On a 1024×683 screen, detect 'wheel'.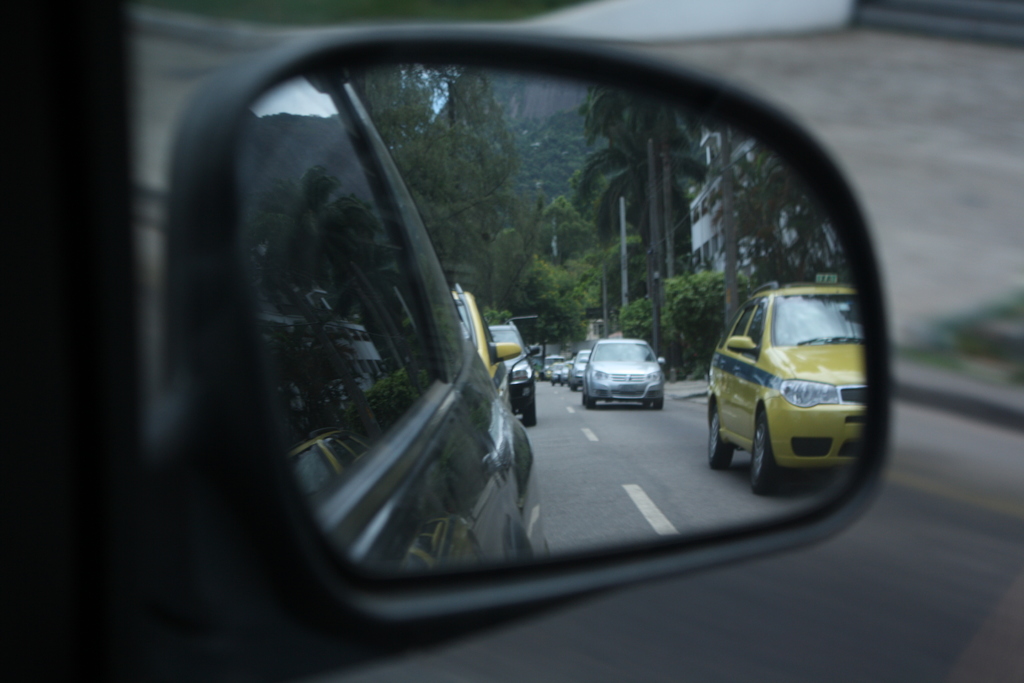
detection(743, 404, 792, 497).
